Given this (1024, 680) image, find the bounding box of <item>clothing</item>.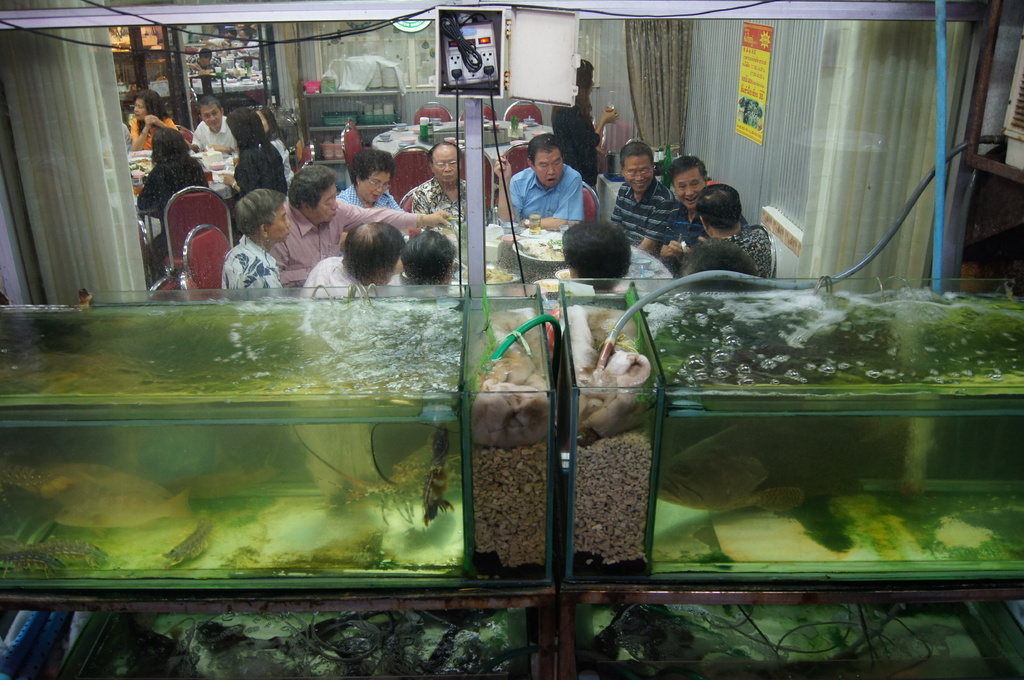
(611, 178, 676, 244).
